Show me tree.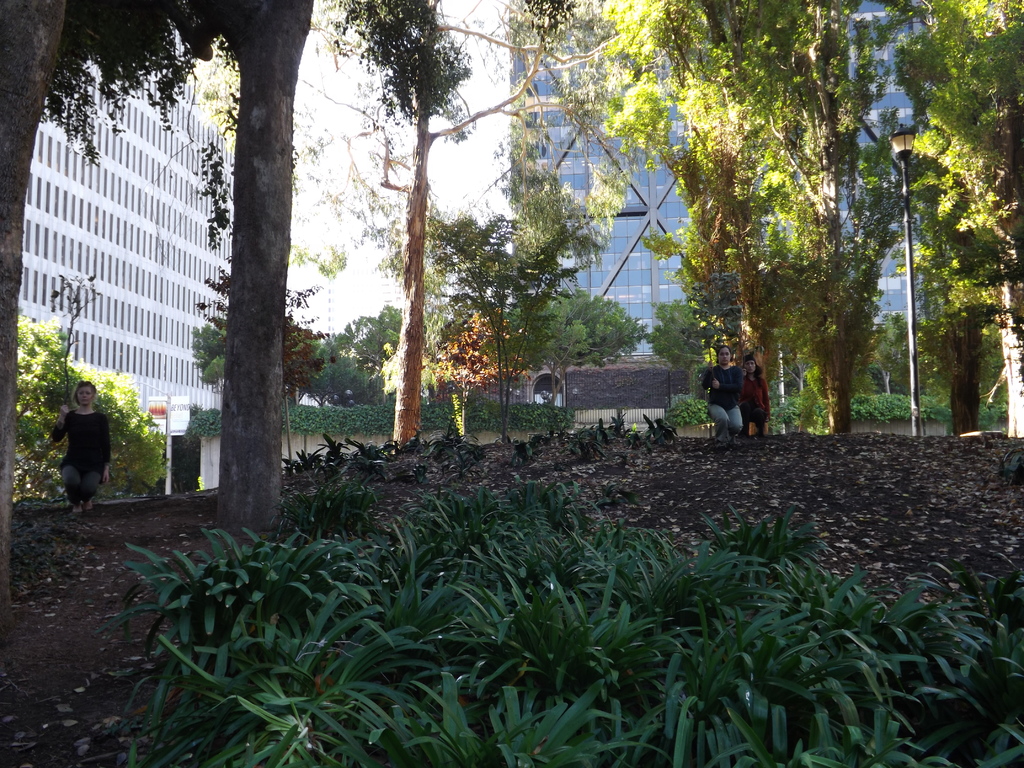
tree is here: bbox(275, 321, 324, 399).
